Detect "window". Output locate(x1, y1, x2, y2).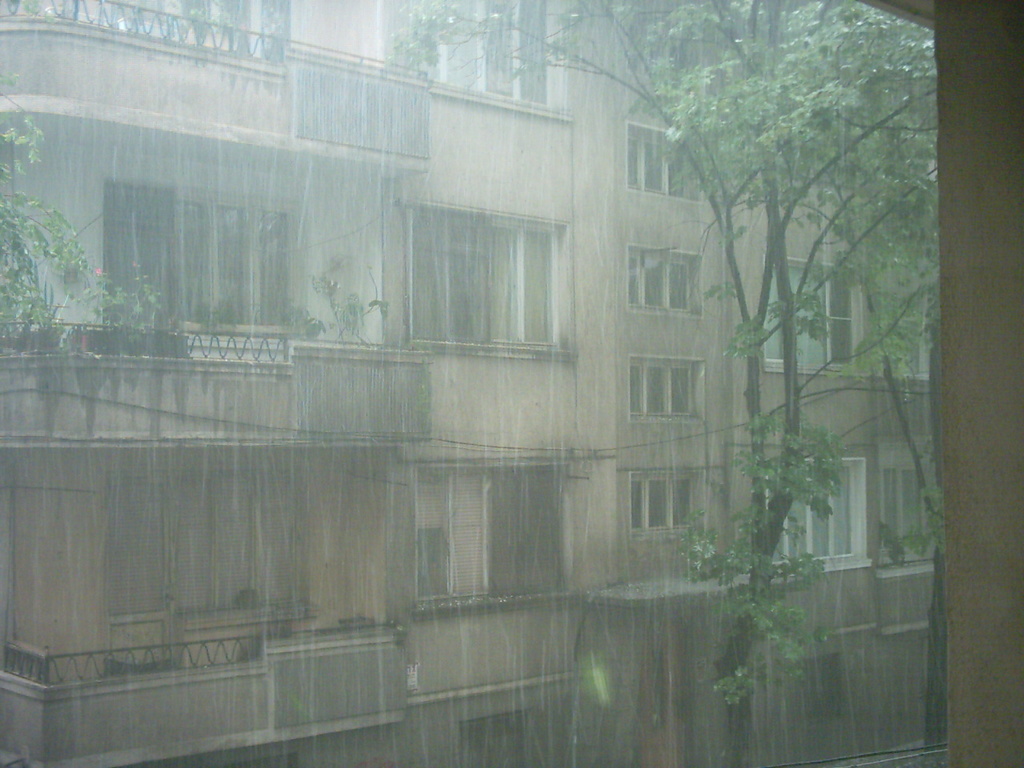
locate(462, 702, 554, 767).
